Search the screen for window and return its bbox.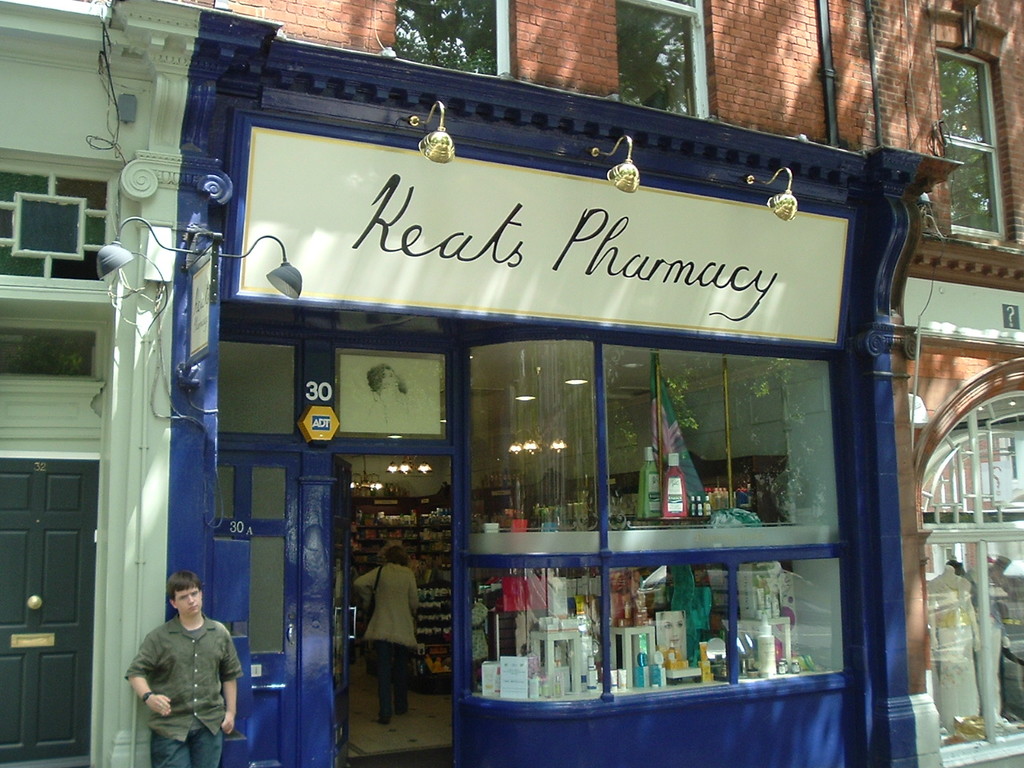
Found: Rect(391, 0, 511, 75).
